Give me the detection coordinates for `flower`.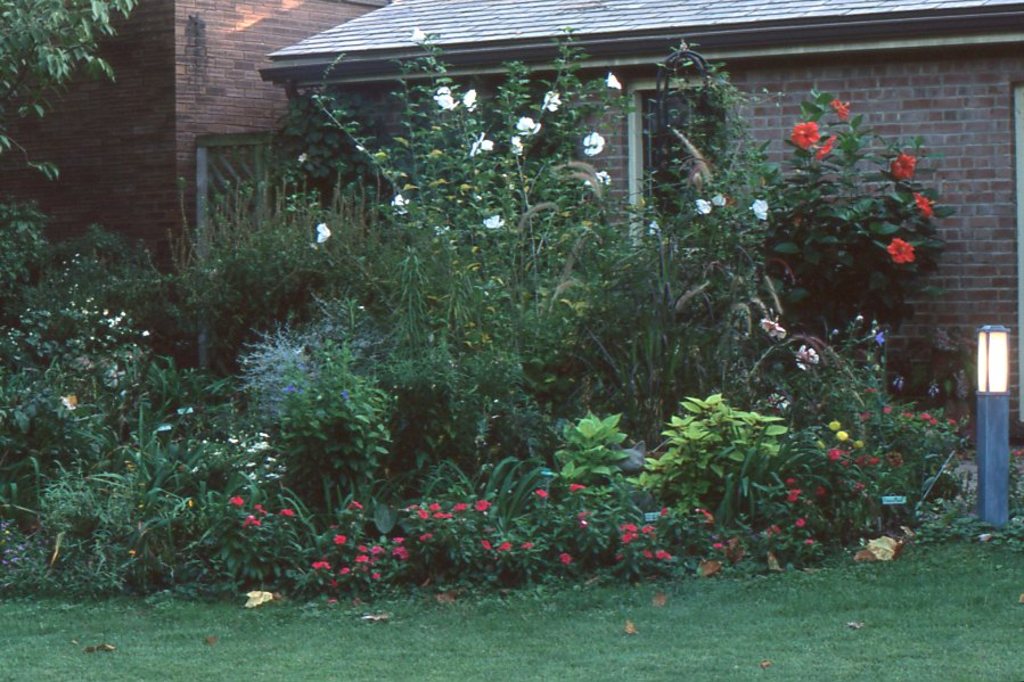
[433,87,460,113].
